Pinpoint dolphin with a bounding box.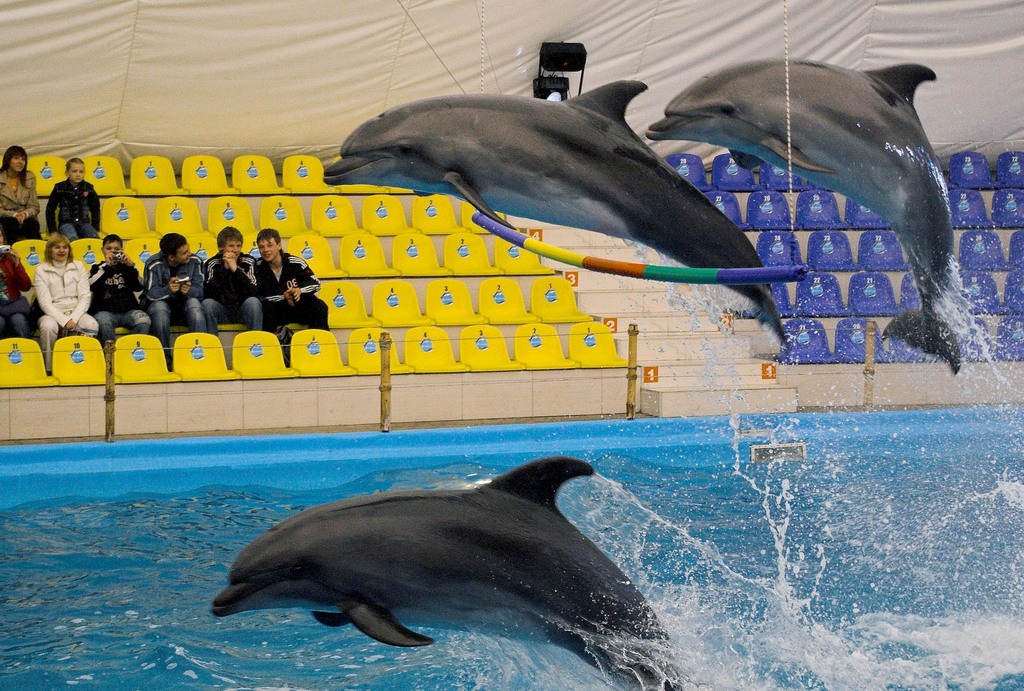
{"x1": 321, "y1": 77, "x2": 792, "y2": 347}.
